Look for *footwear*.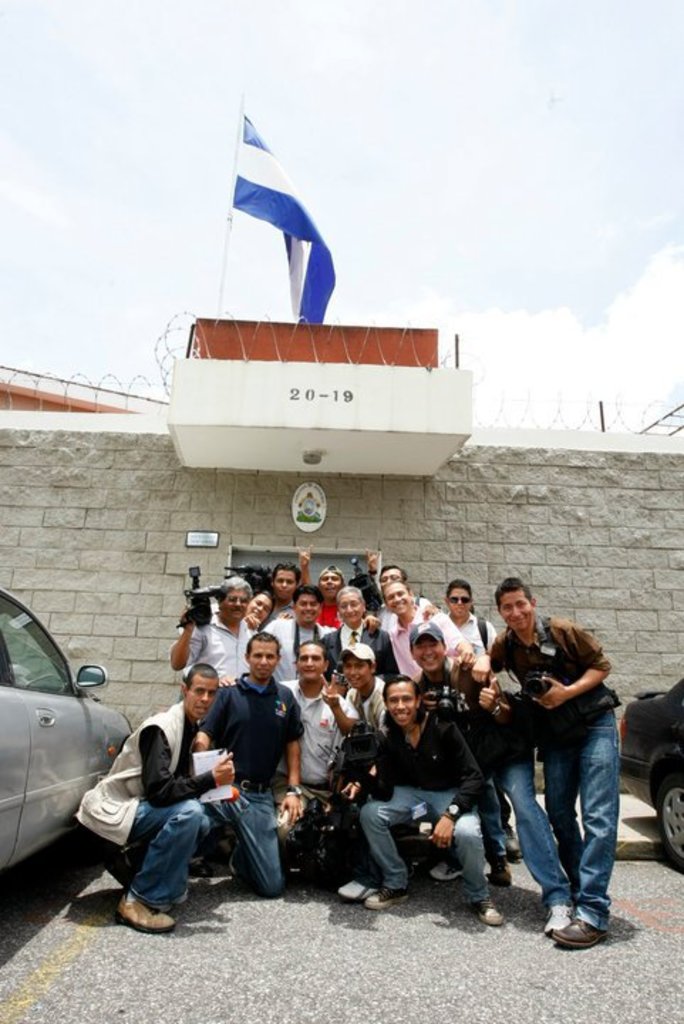
Found: 111 899 178 932.
